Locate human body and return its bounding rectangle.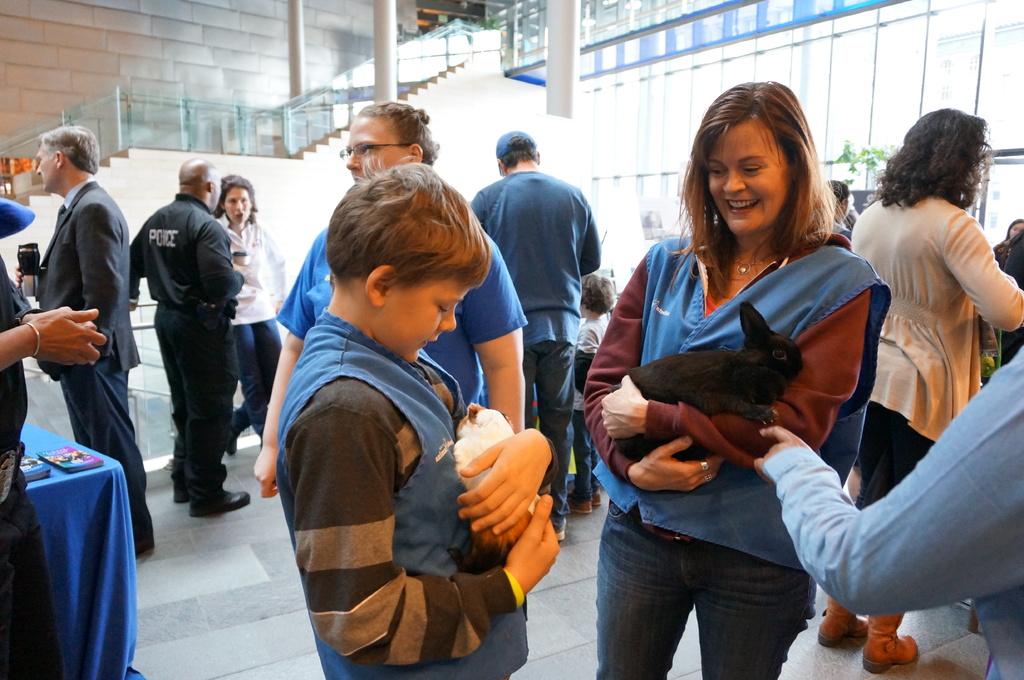
region(122, 154, 243, 524).
